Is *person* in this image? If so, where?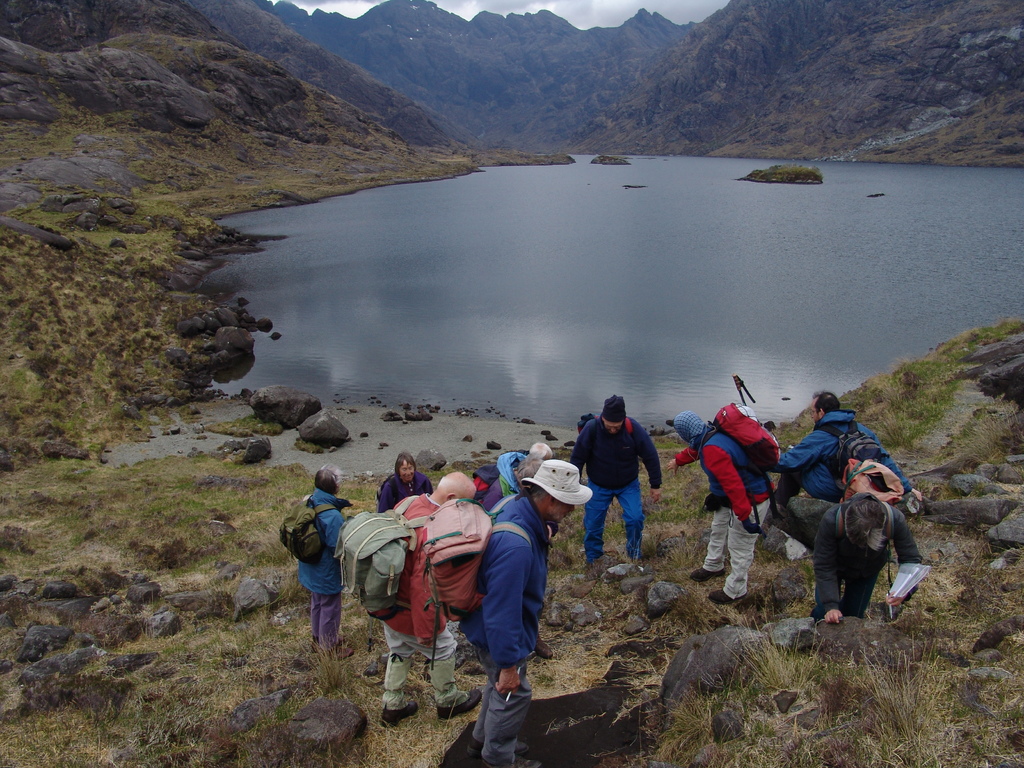
Yes, at locate(296, 463, 349, 656).
